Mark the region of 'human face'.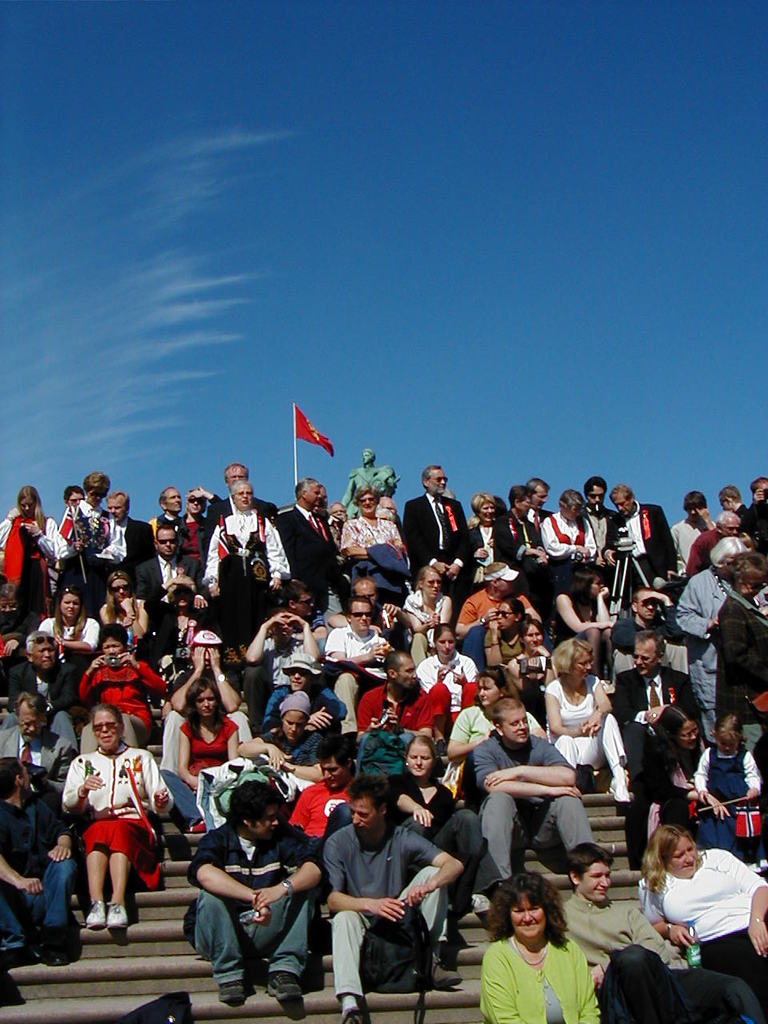
Region: [x1=108, y1=500, x2=126, y2=524].
